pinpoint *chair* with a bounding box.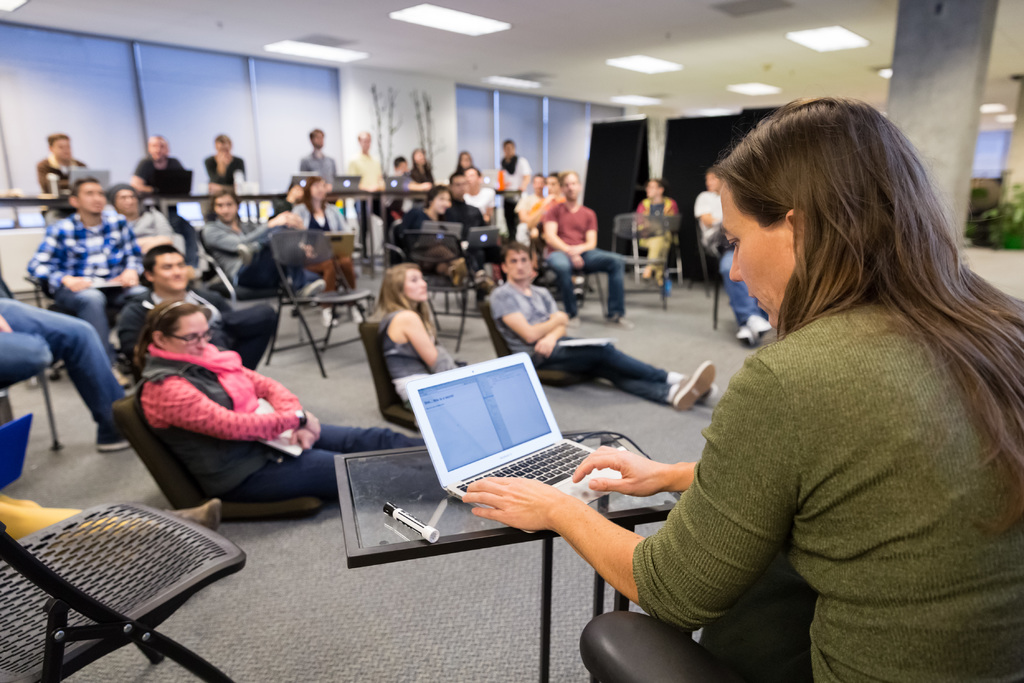
locate(483, 298, 593, 390).
